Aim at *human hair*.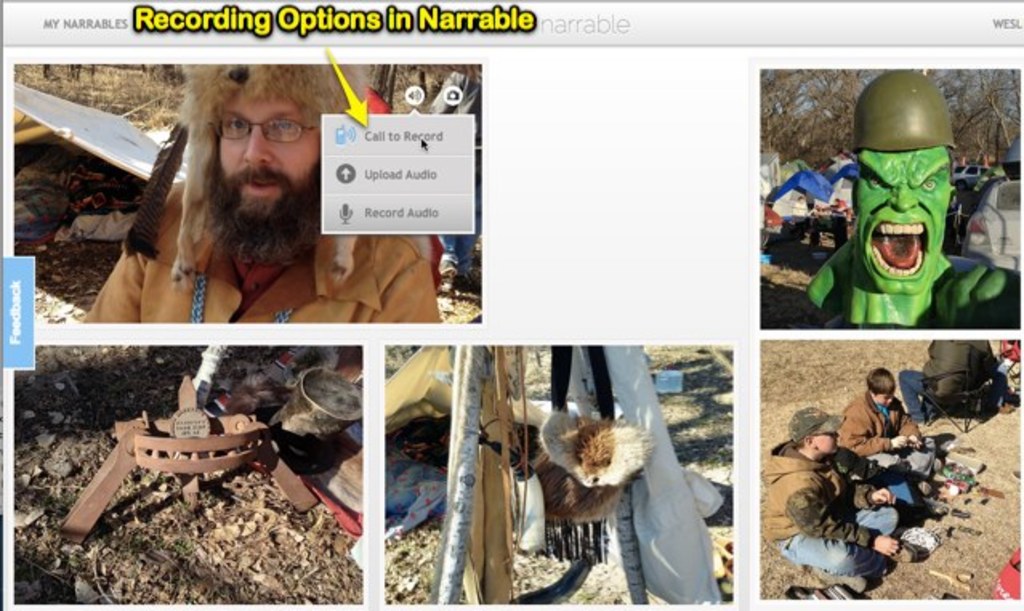
Aimed at bbox=[865, 367, 891, 396].
